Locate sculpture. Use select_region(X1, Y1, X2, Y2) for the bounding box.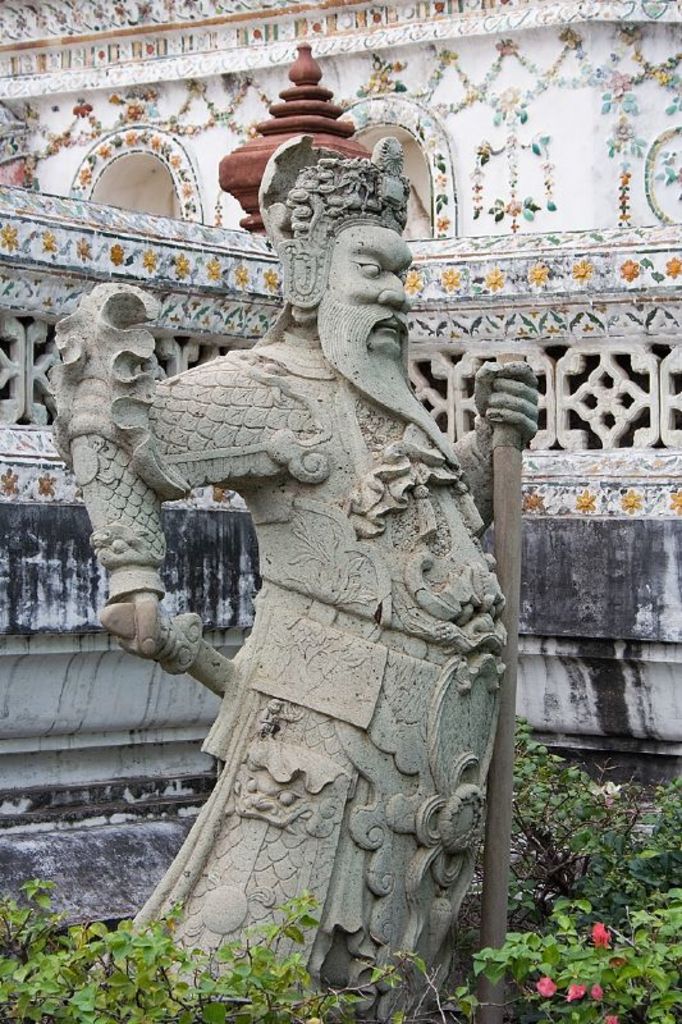
select_region(54, 141, 548, 1015).
